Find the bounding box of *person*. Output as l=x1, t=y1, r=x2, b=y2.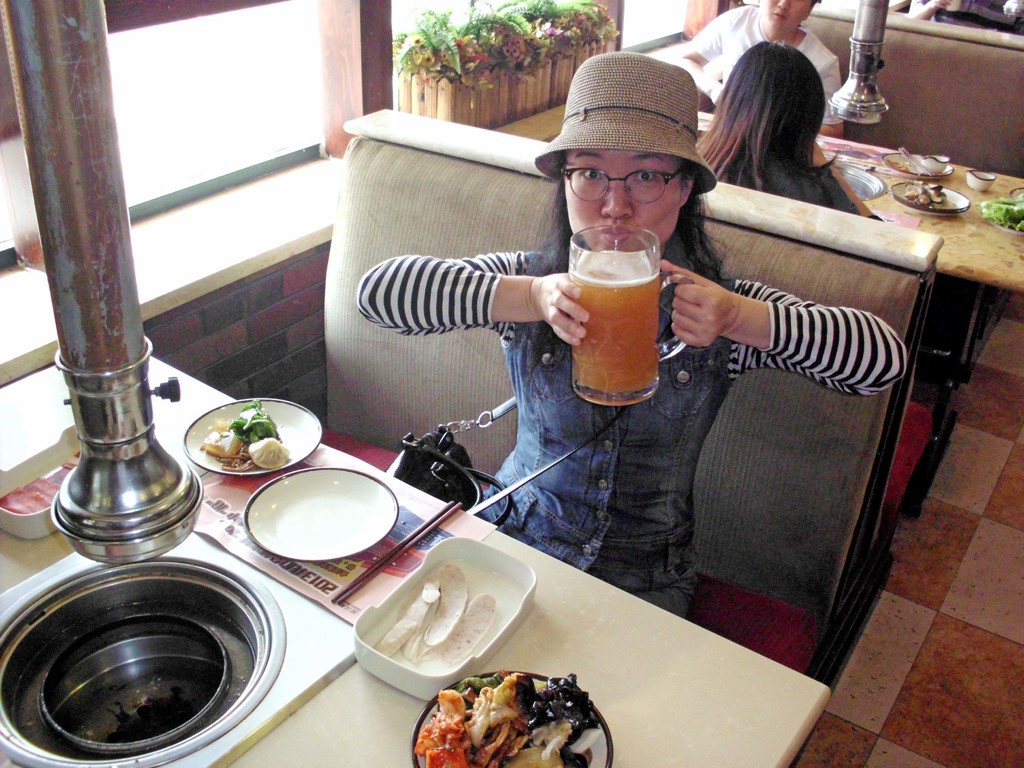
l=690, t=40, r=884, b=220.
